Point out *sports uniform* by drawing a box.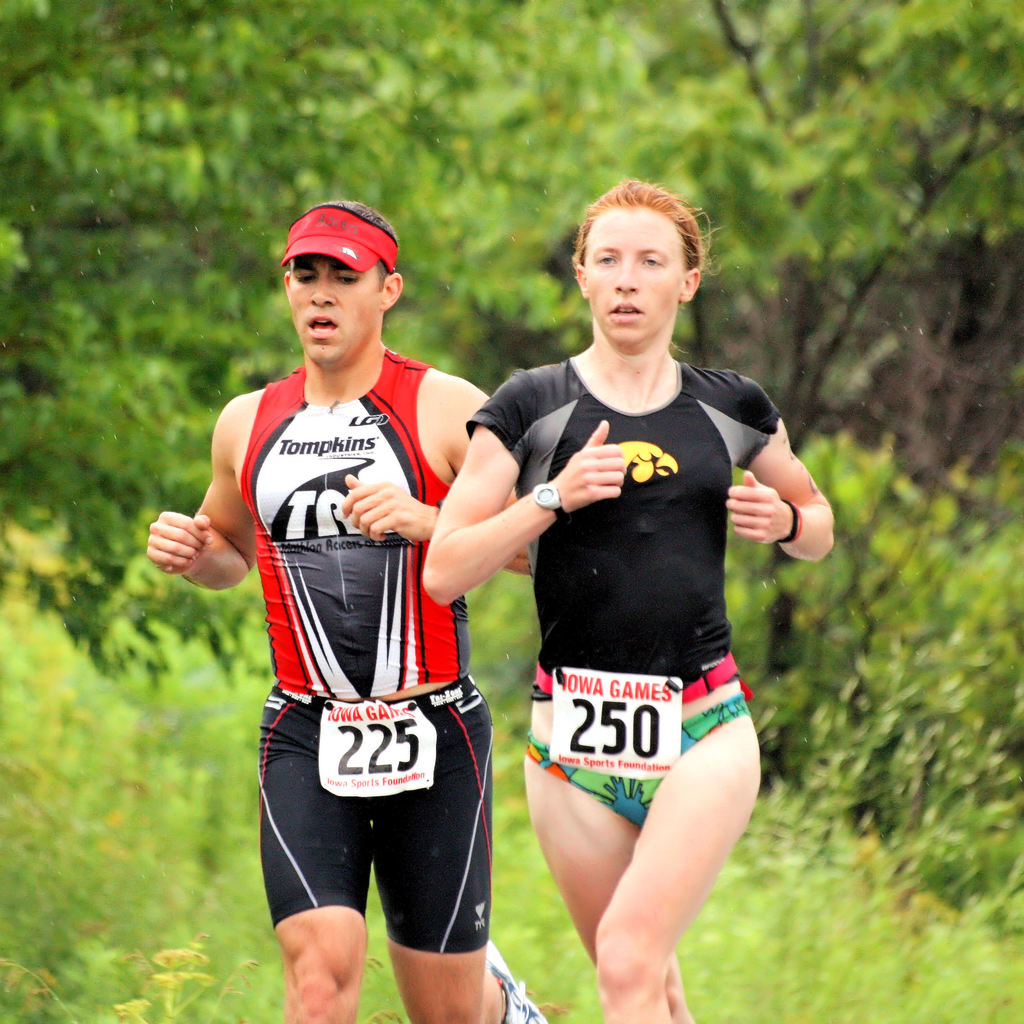
box(238, 345, 494, 968).
